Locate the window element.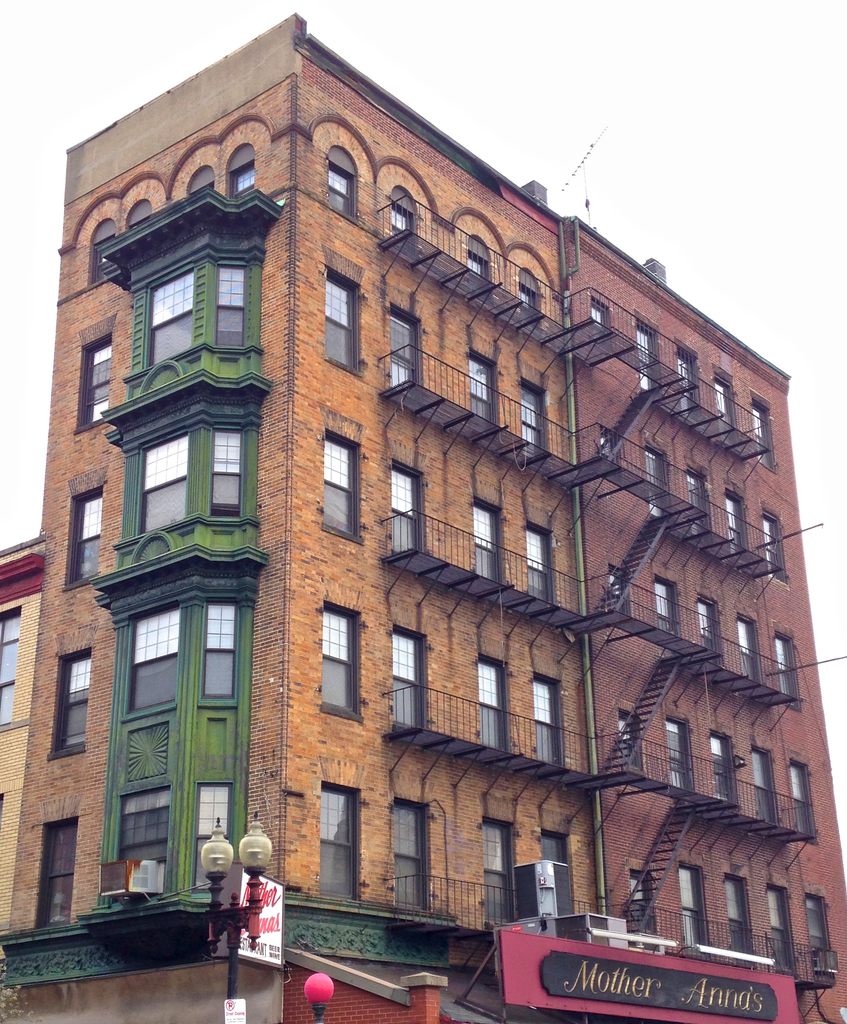
Element bbox: (588, 297, 609, 324).
